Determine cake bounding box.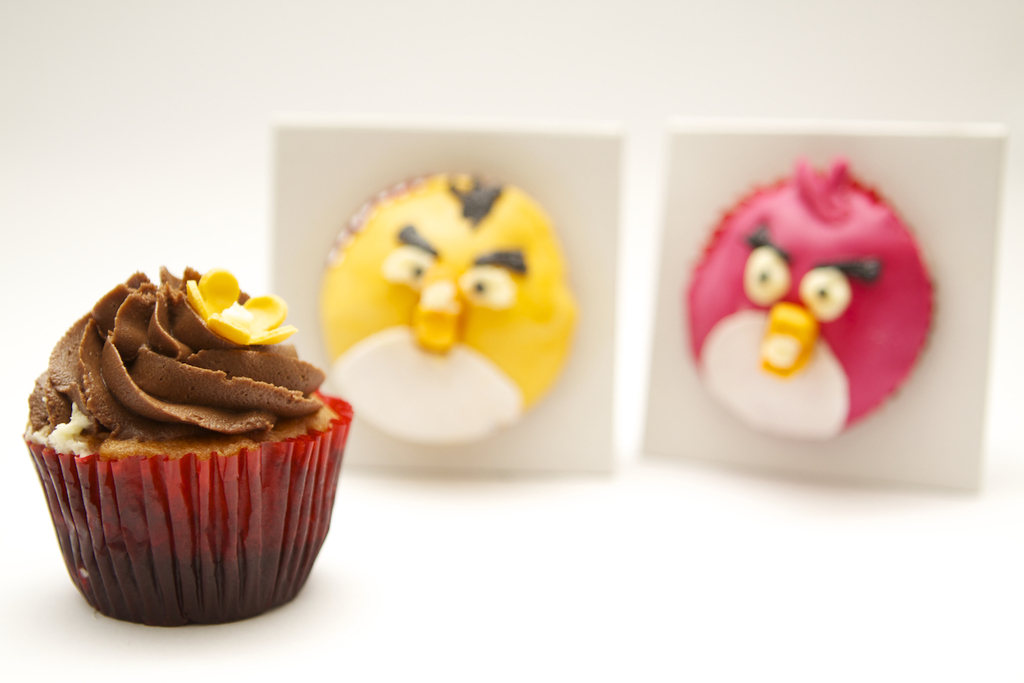
Determined: Rect(14, 259, 350, 620).
